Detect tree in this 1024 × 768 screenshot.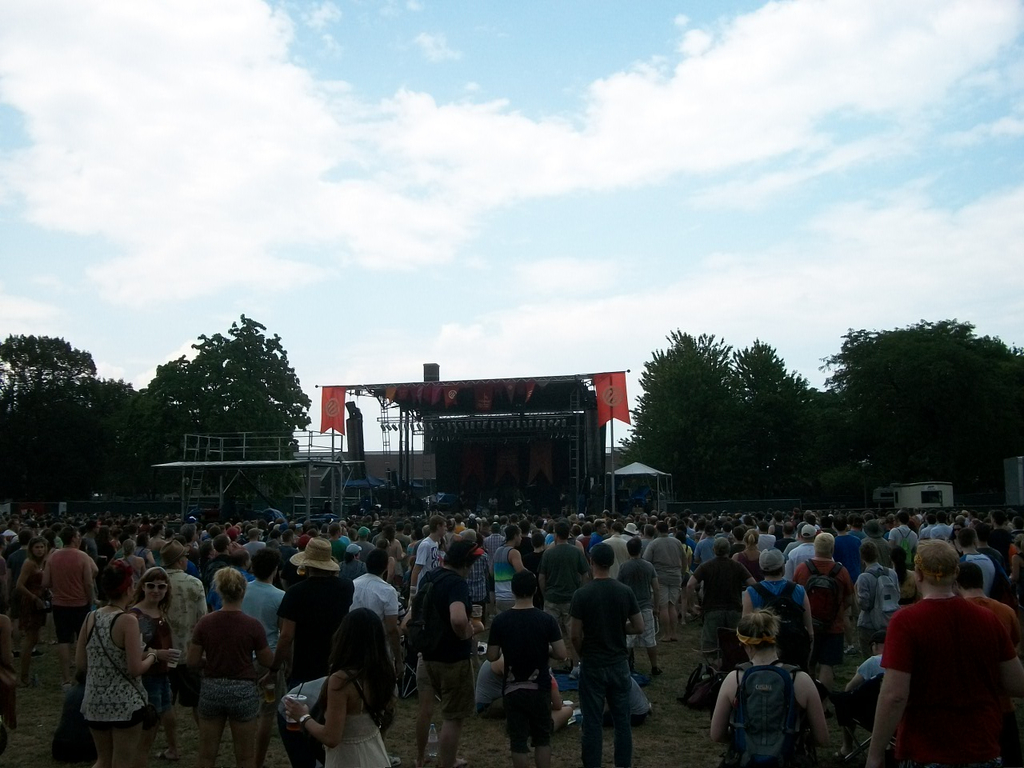
Detection: {"x1": 622, "y1": 329, "x2": 754, "y2": 470}.
